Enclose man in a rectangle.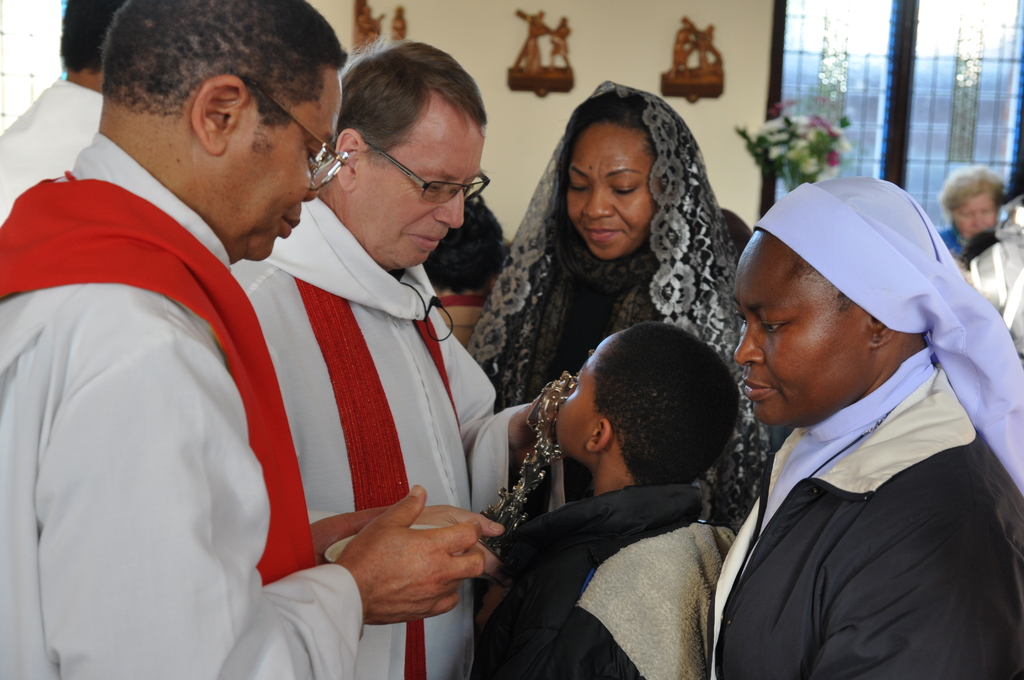
[227,41,591,679].
